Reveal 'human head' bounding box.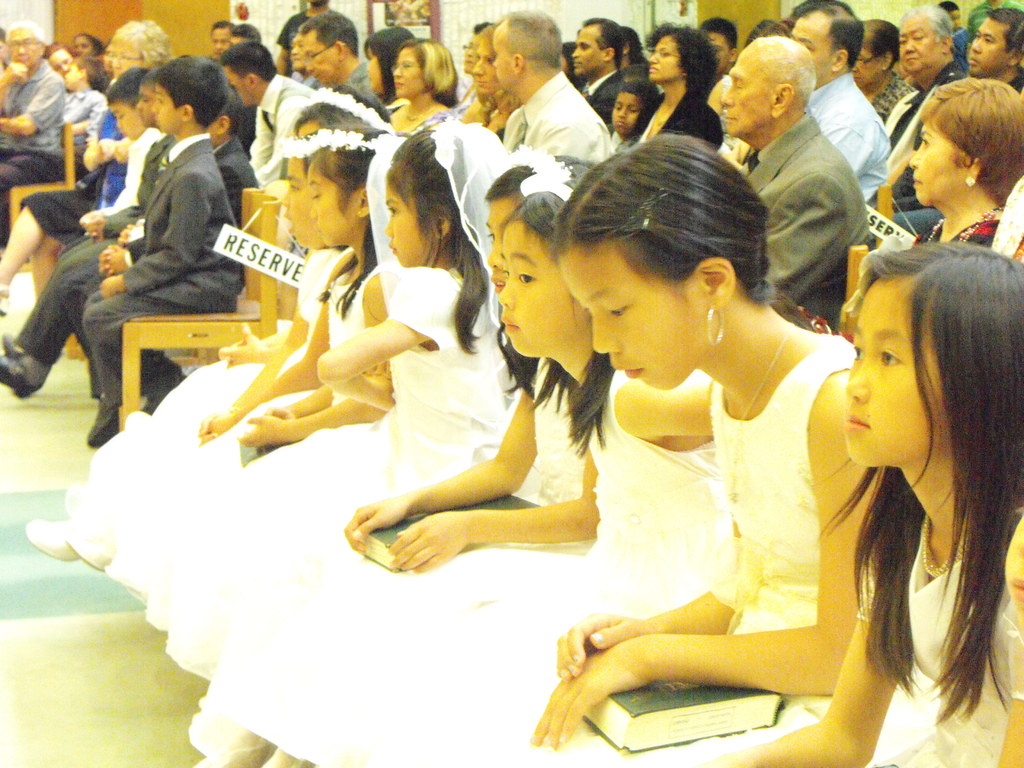
Revealed: [left=358, top=27, right=413, bottom=89].
